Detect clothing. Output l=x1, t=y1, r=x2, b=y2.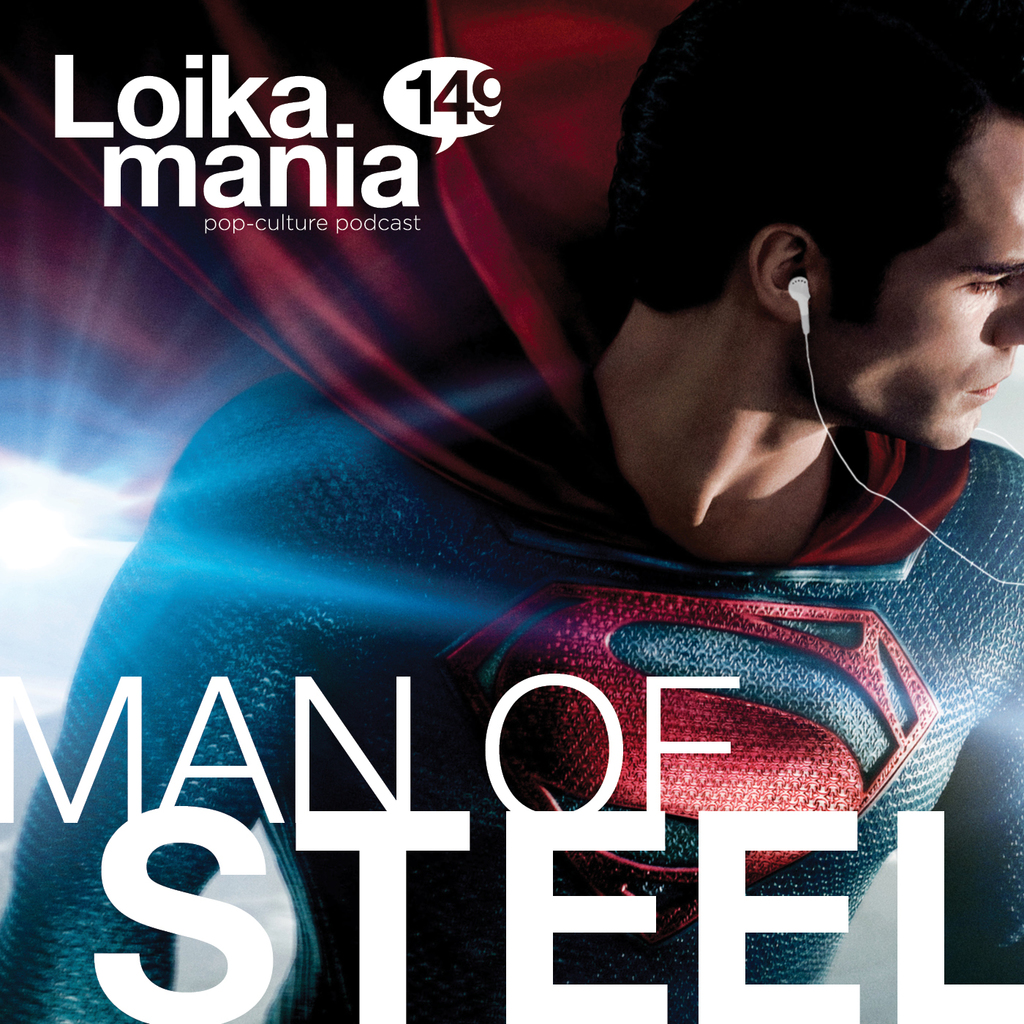
l=8, t=383, r=1023, b=1023.
